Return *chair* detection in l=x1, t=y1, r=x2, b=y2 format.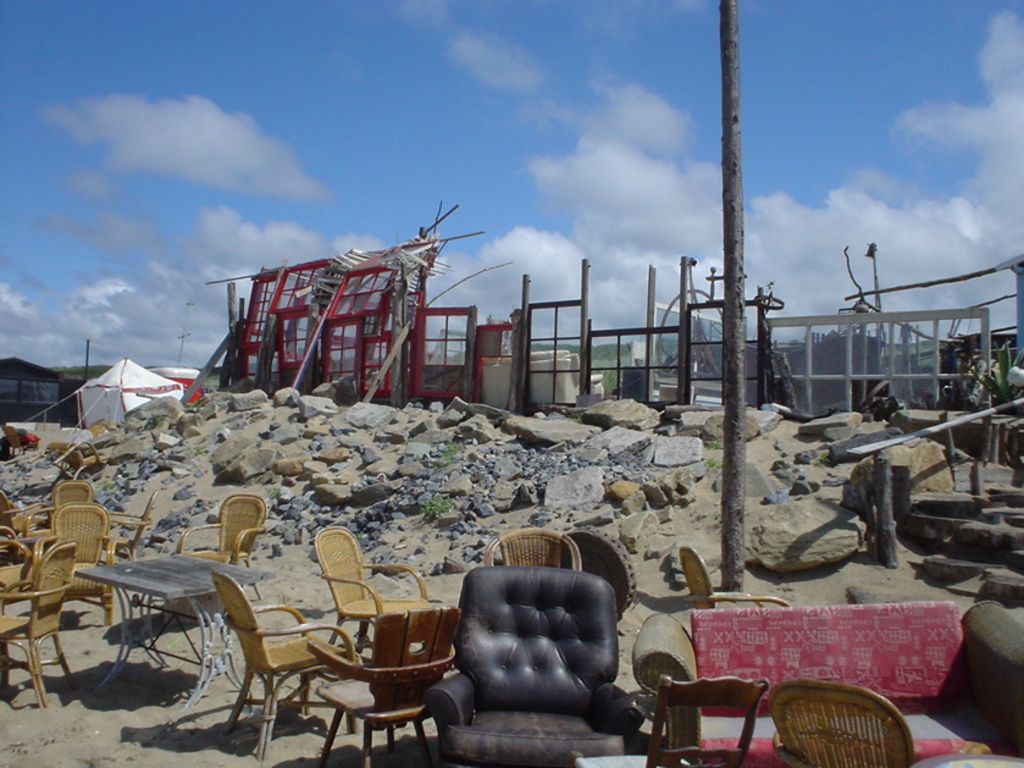
l=0, t=541, r=79, b=707.
